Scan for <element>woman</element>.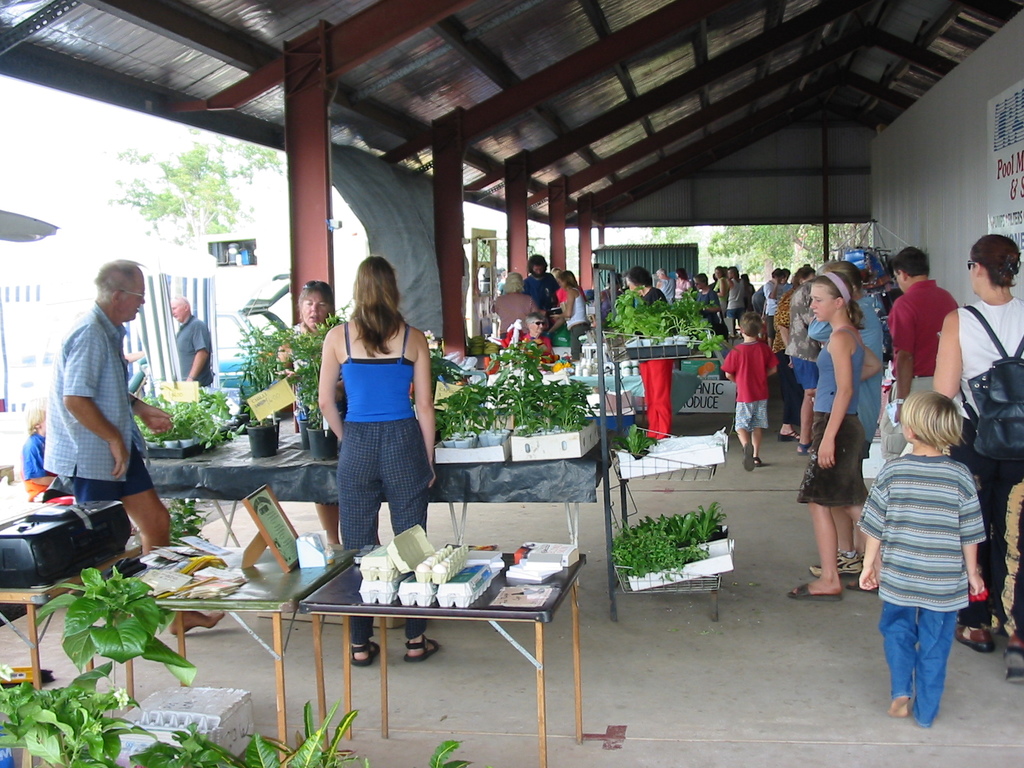
Scan result: box=[932, 229, 1023, 655].
